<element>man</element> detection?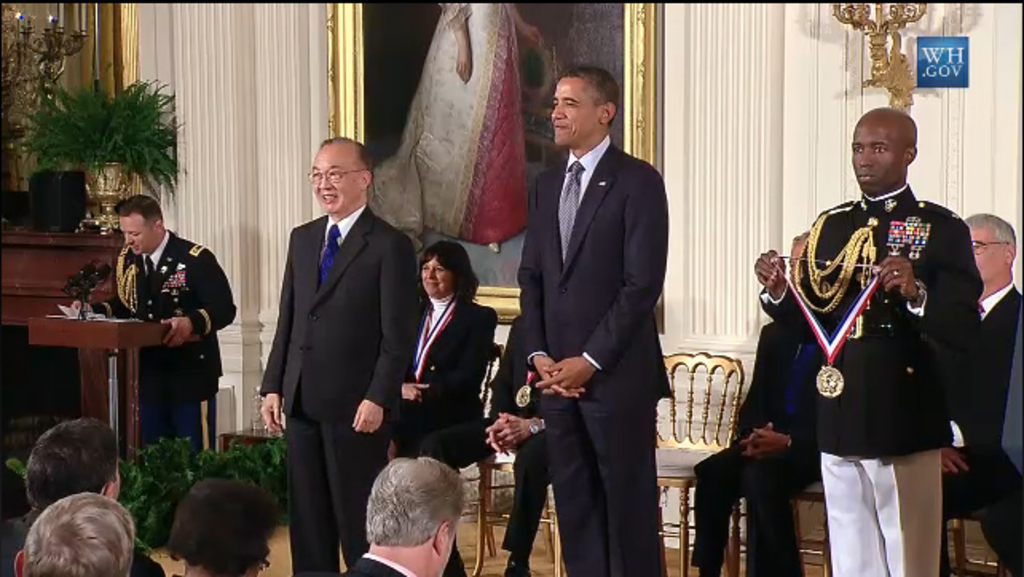
936,210,1022,575
